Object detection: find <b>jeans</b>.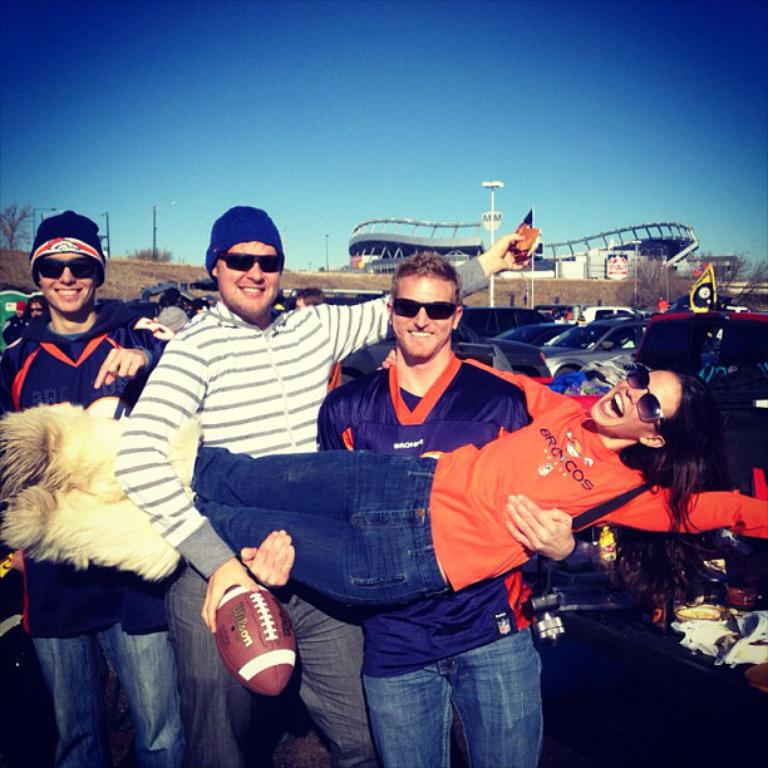
26:550:187:767.
